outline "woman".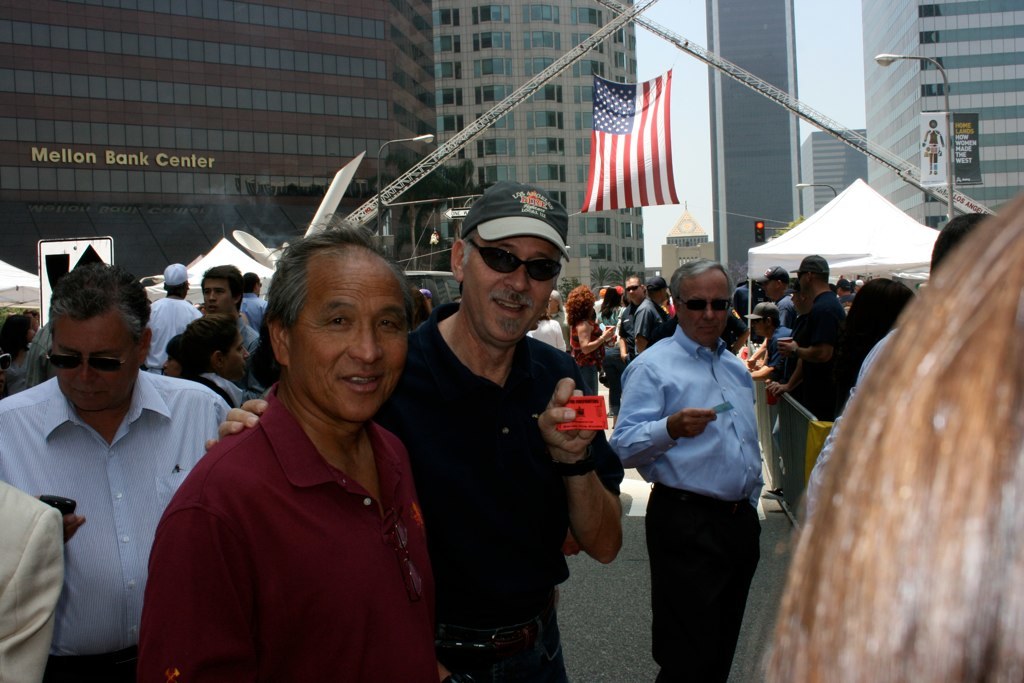
Outline: region(586, 282, 629, 375).
